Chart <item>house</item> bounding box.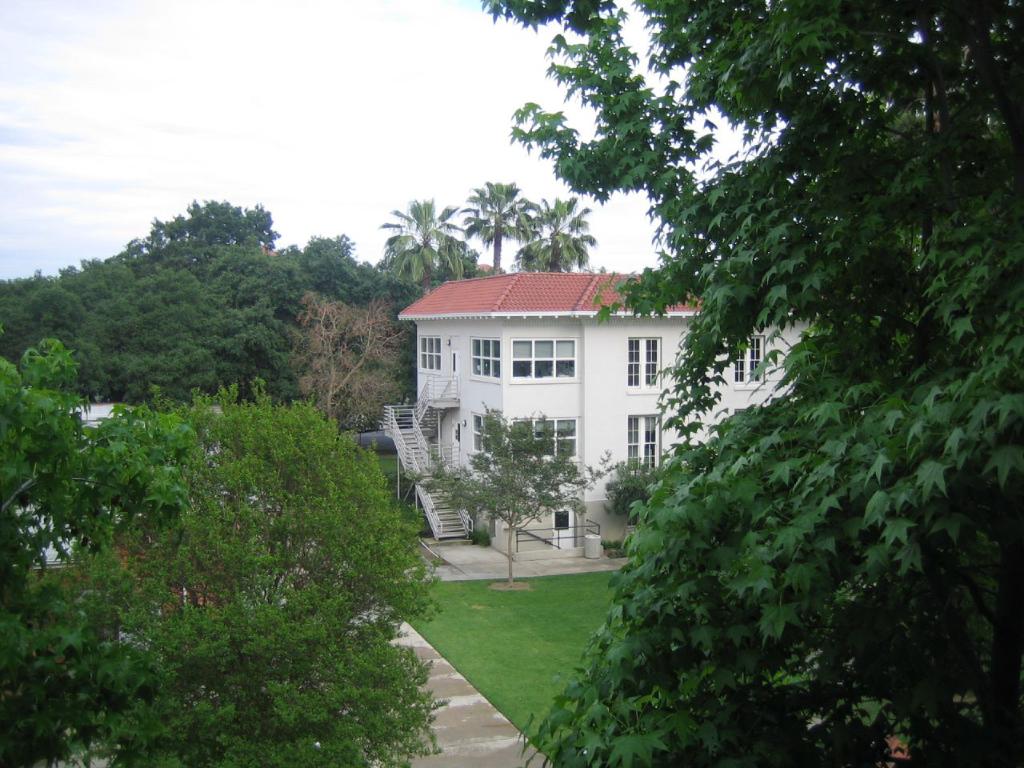
Charted: {"x1": 397, "y1": 261, "x2": 815, "y2": 595}.
